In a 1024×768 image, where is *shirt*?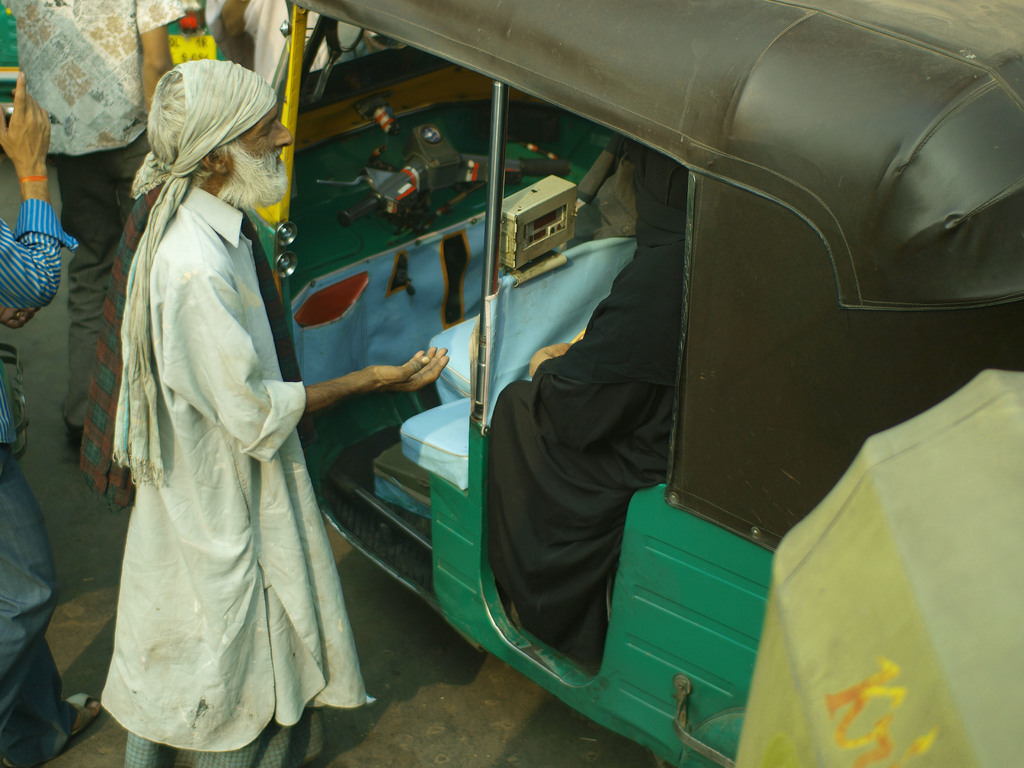
l=3, t=0, r=189, b=157.
